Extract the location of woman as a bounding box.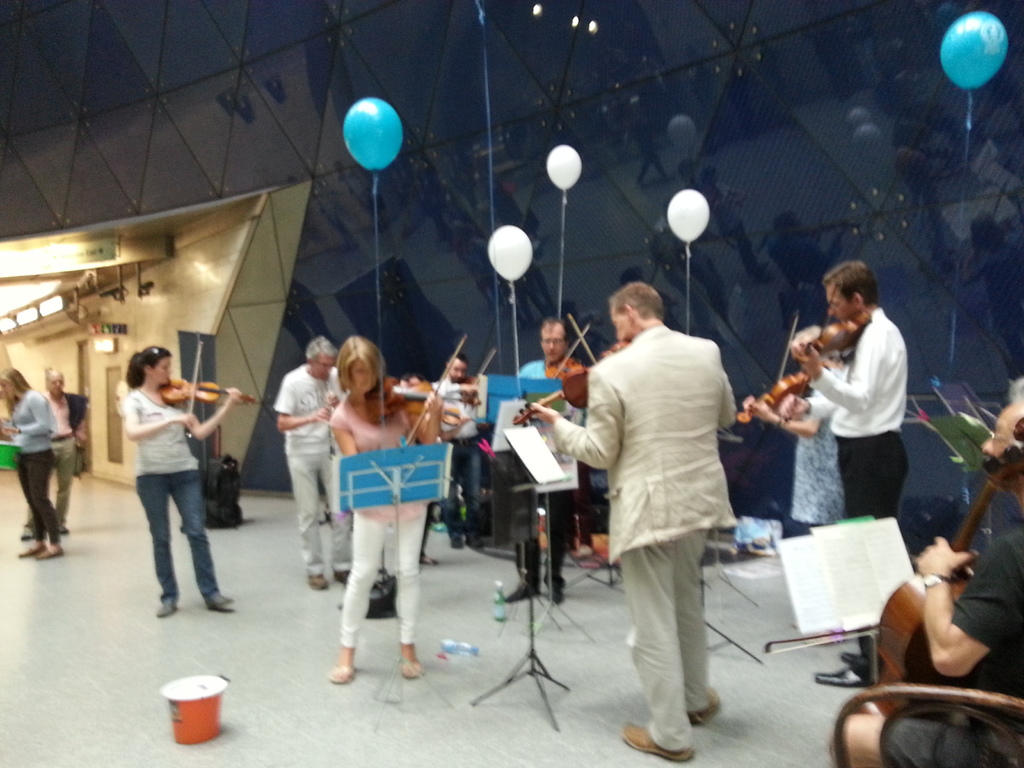
x1=0, y1=367, x2=67, y2=562.
